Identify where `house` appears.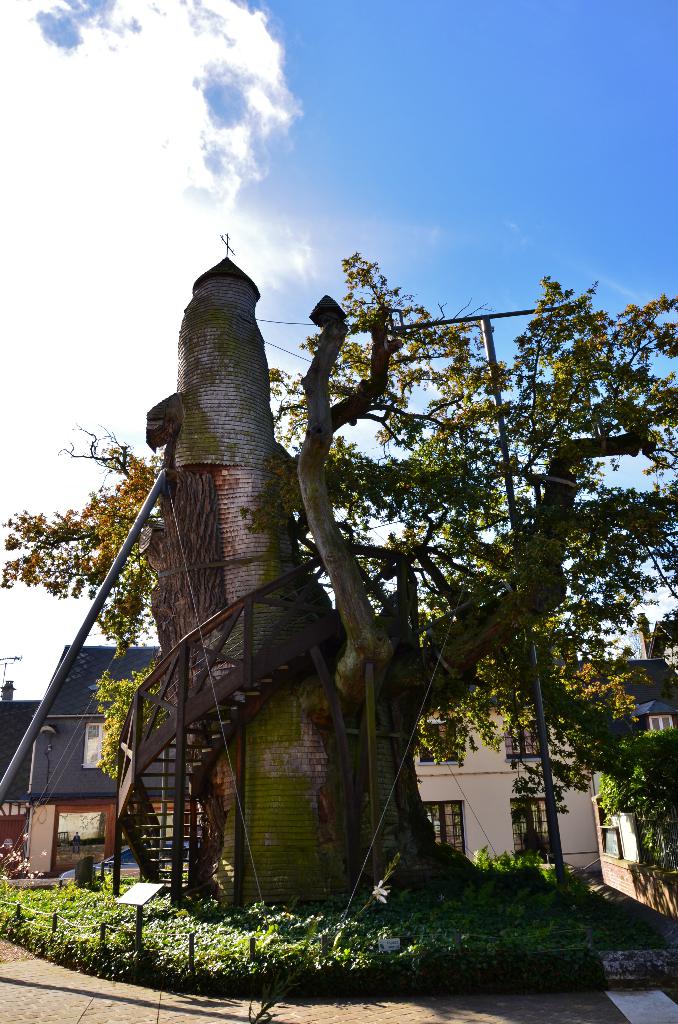
Appears at 0/640/190/895.
